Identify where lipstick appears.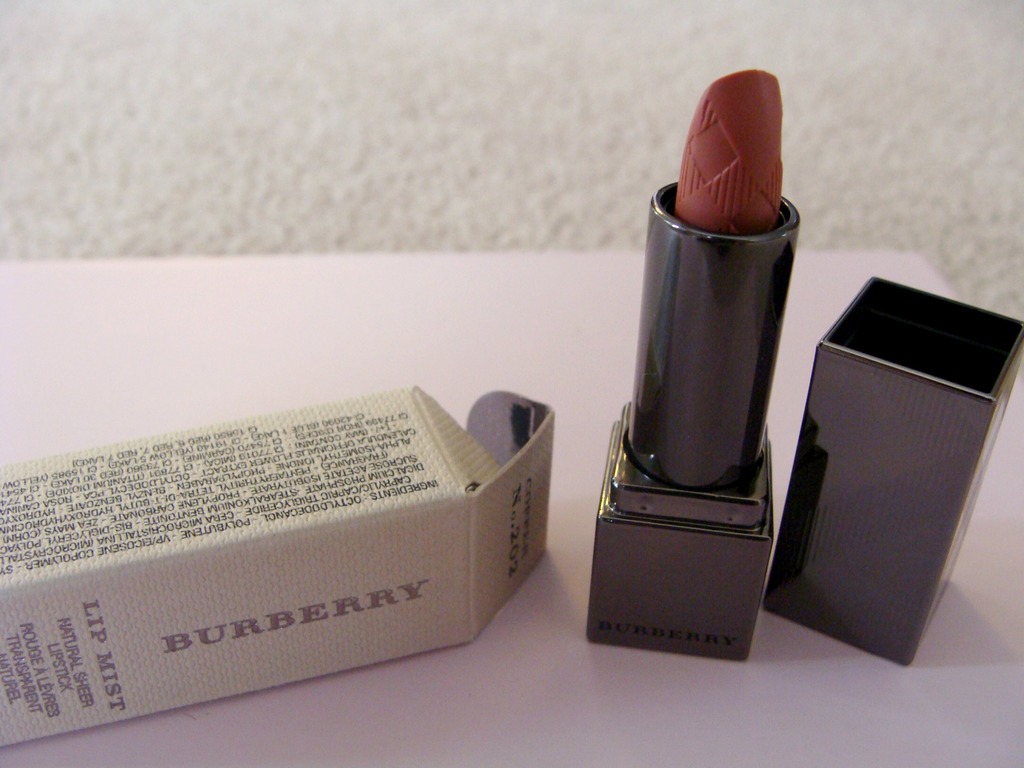
Appears at BBox(588, 68, 804, 660).
